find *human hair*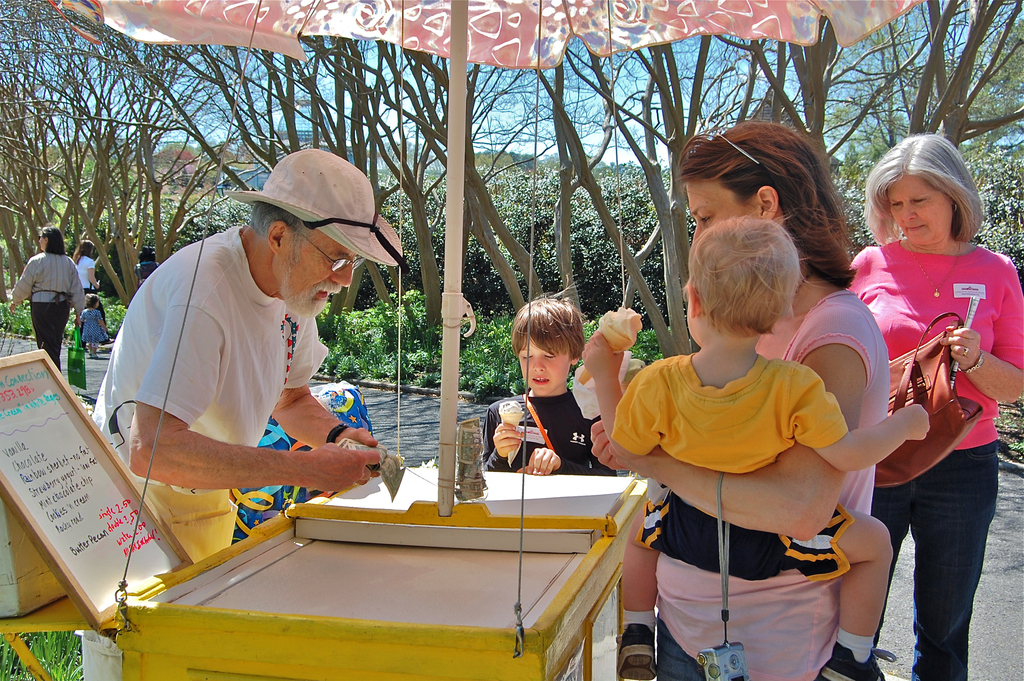
pyautogui.locateOnScreen(35, 227, 67, 256)
